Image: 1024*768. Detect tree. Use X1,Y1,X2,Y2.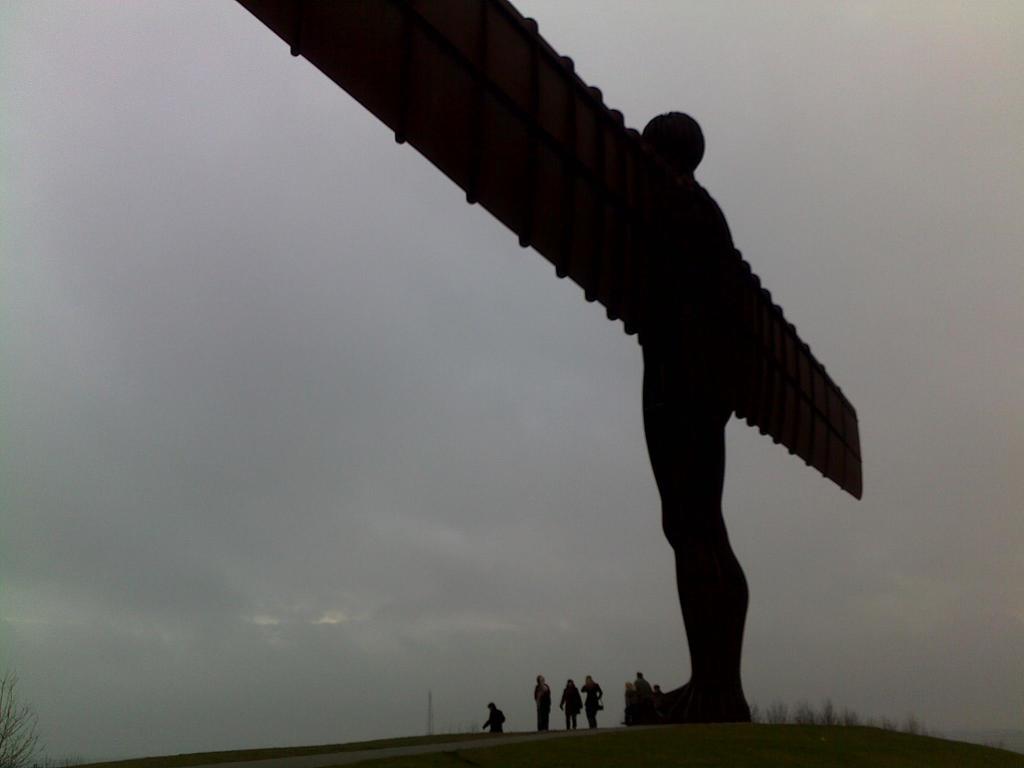
845,707,858,733.
